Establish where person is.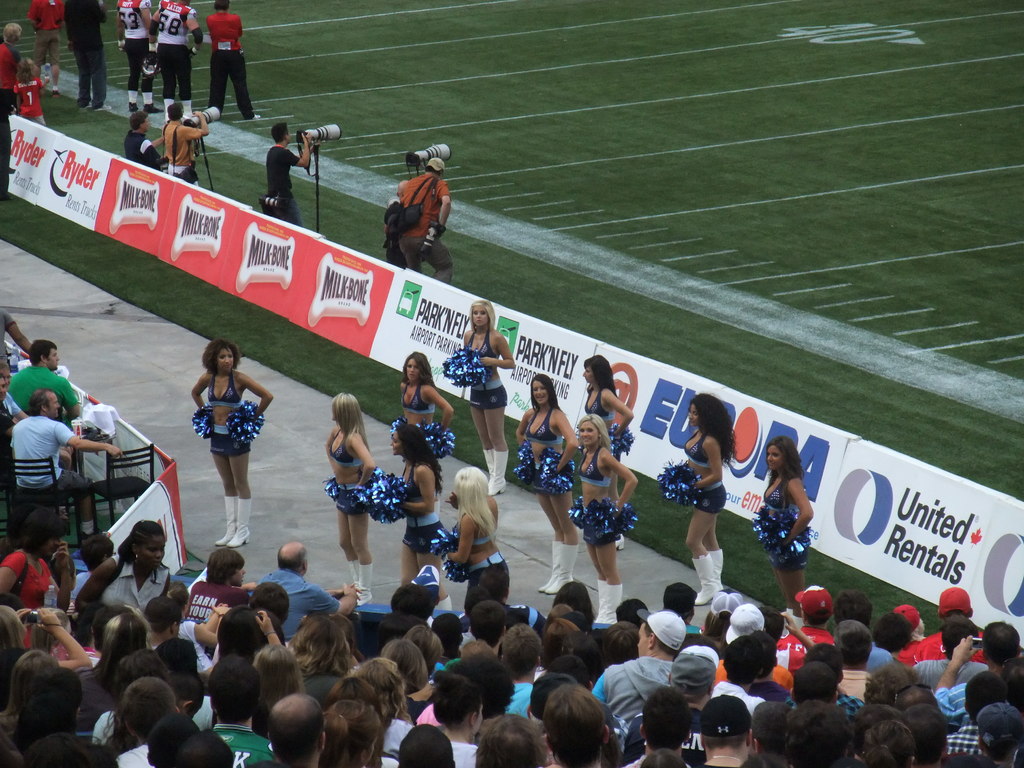
Established at bbox(544, 685, 612, 767).
